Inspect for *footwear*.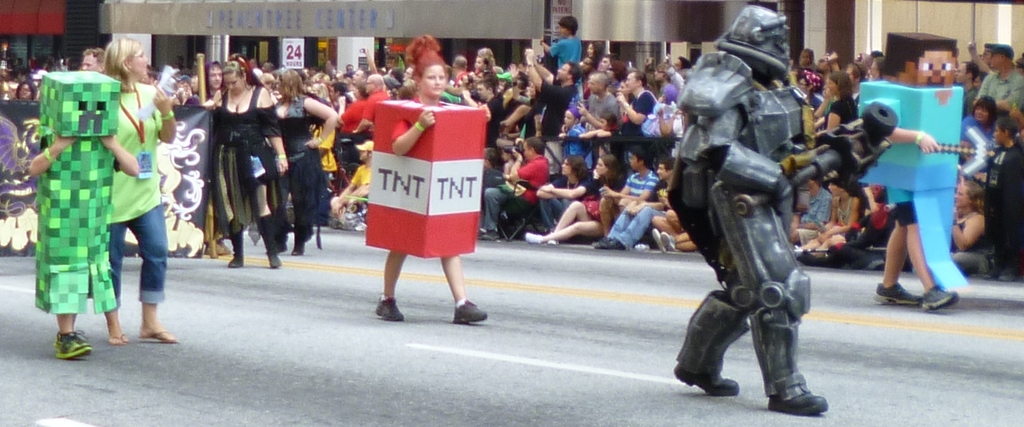
Inspection: region(228, 250, 244, 268).
